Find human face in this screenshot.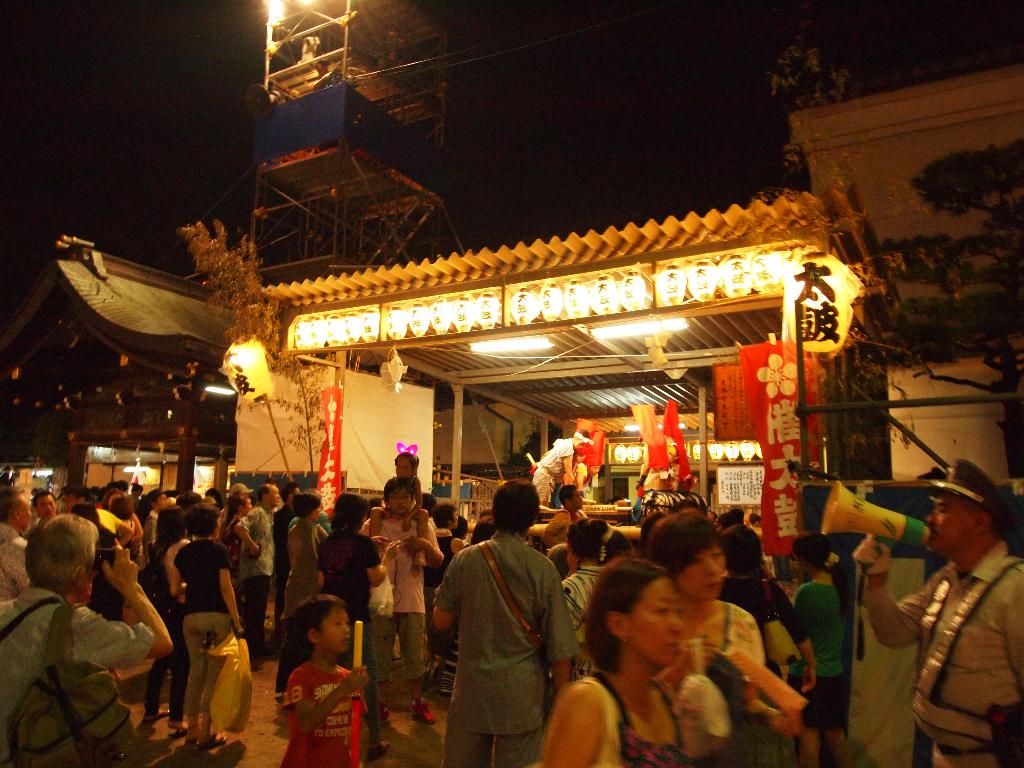
The bounding box for human face is box(628, 575, 684, 668).
